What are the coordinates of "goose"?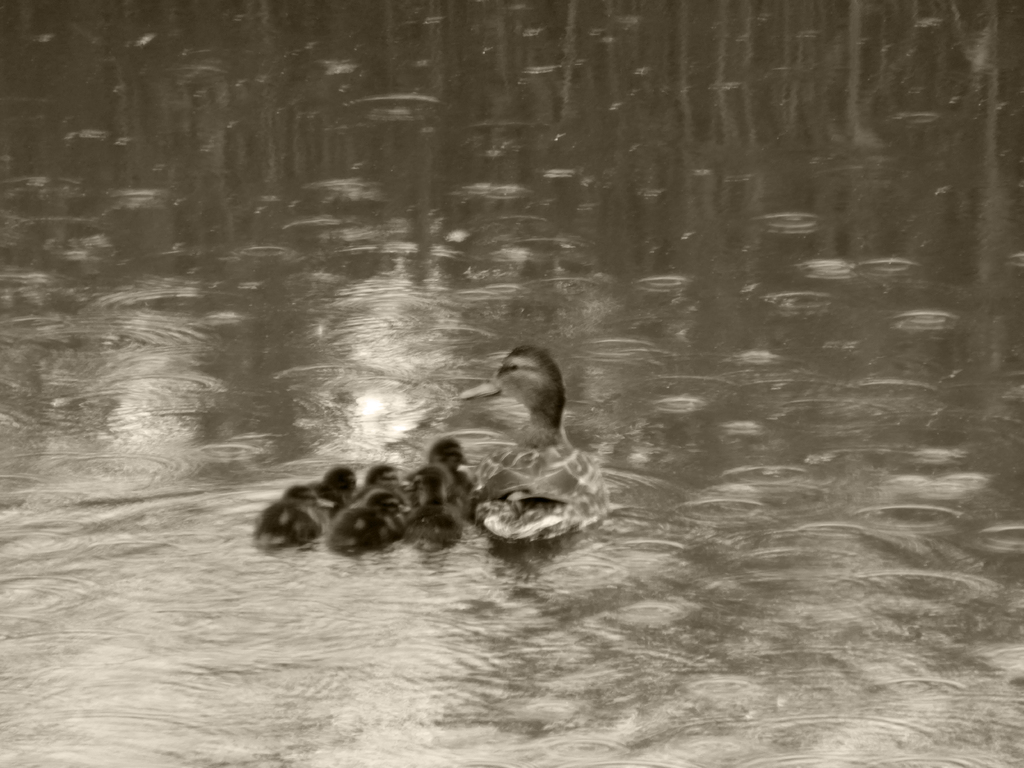
x1=351 y1=463 x2=416 y2=517.
